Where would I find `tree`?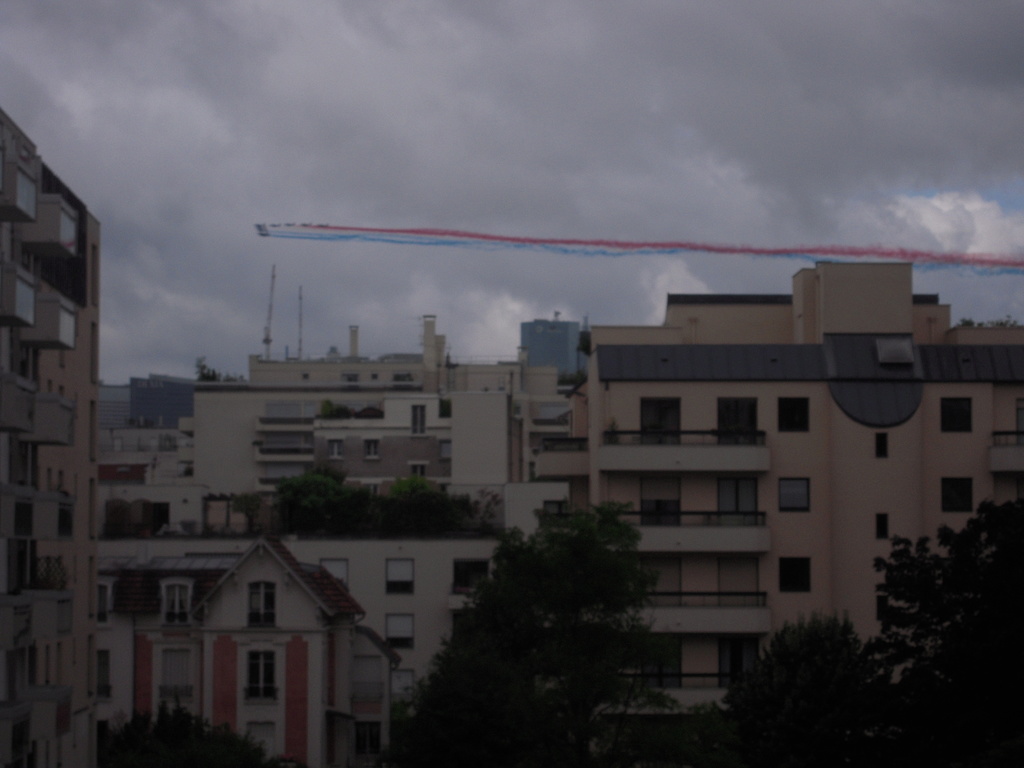
At 880/483/1021/767.
